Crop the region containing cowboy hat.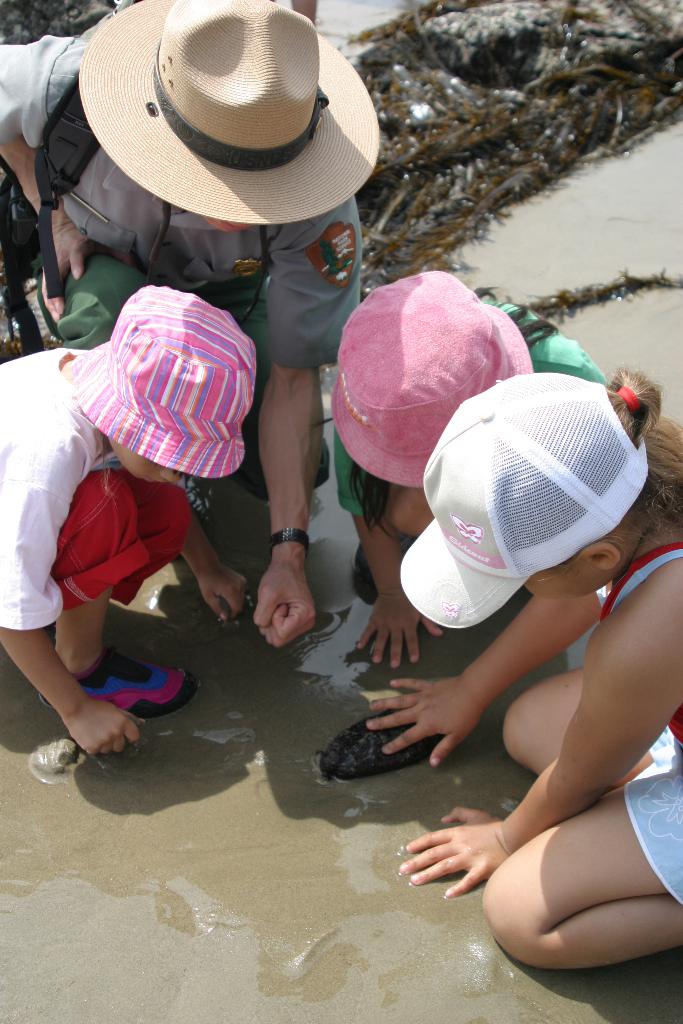
Crop region: l=72, t=283, r=251, b=488.
